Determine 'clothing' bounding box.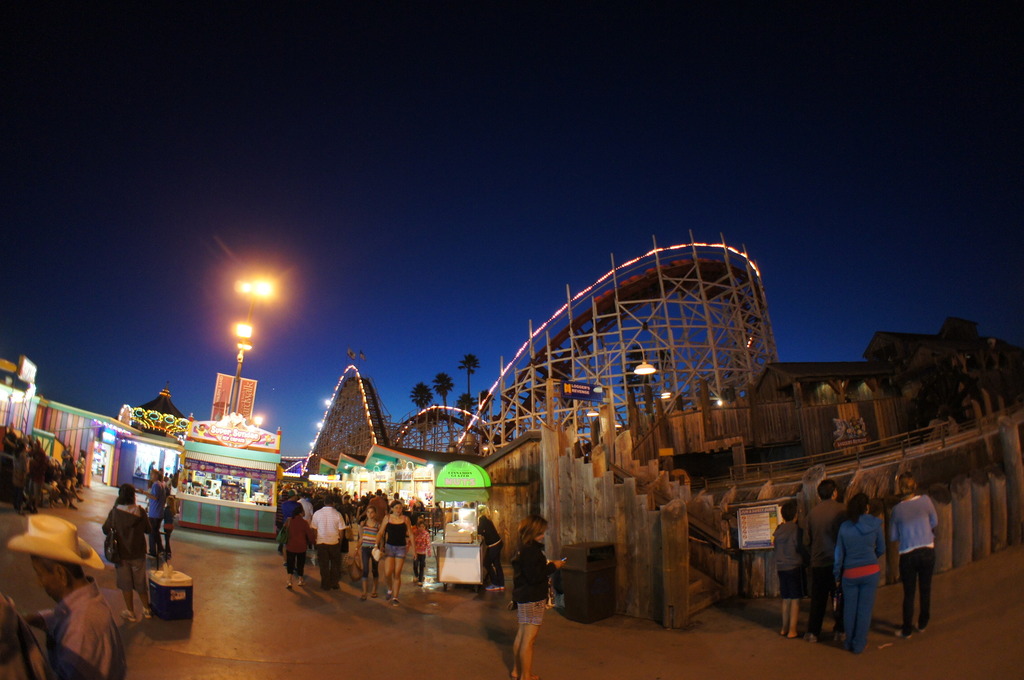
Determined: crop(376, 515, 408, 556).
